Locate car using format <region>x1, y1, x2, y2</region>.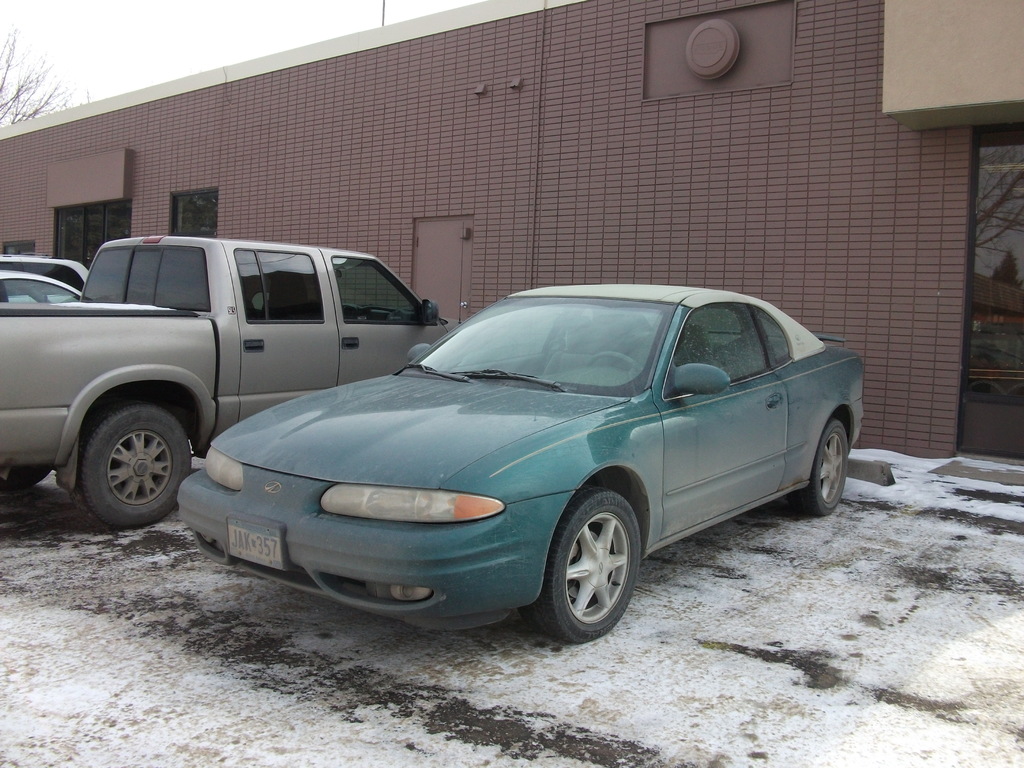
<region>0, 264, 80, 304</region>.
